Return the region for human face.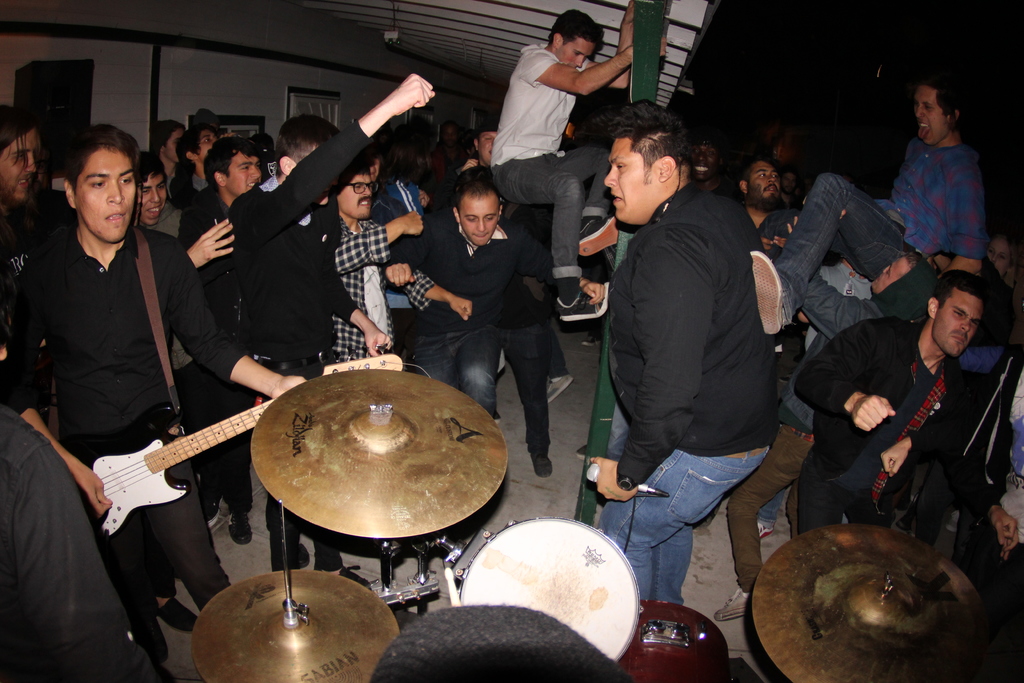
left=989, top=239, right=1011, bottom=281.
